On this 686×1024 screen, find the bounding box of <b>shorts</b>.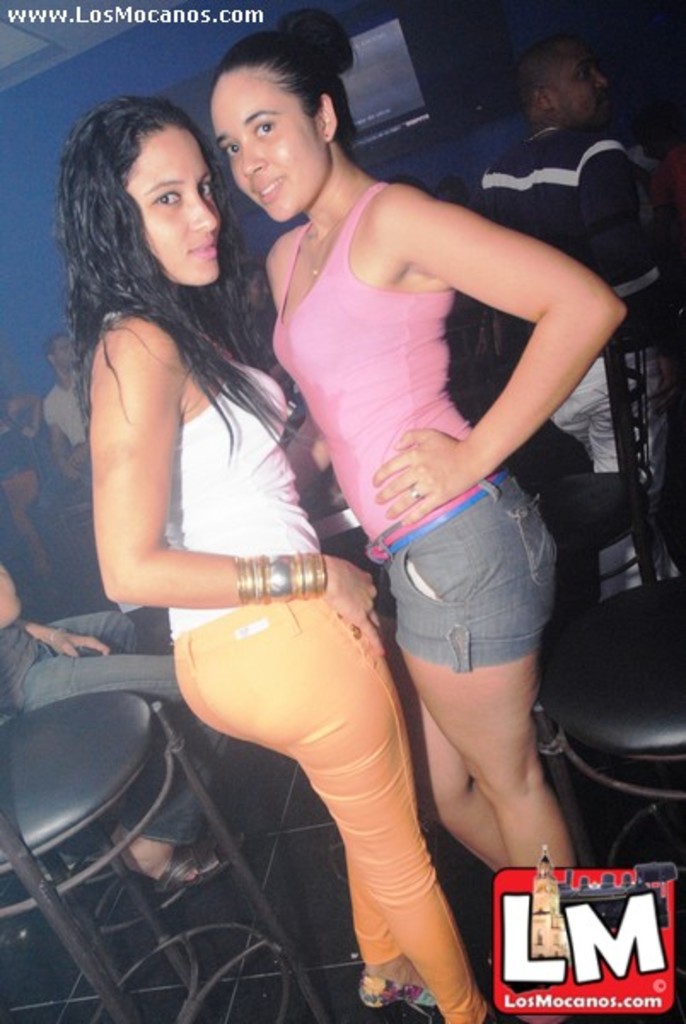
Bounding box: region(389, 478, 561, 671).
